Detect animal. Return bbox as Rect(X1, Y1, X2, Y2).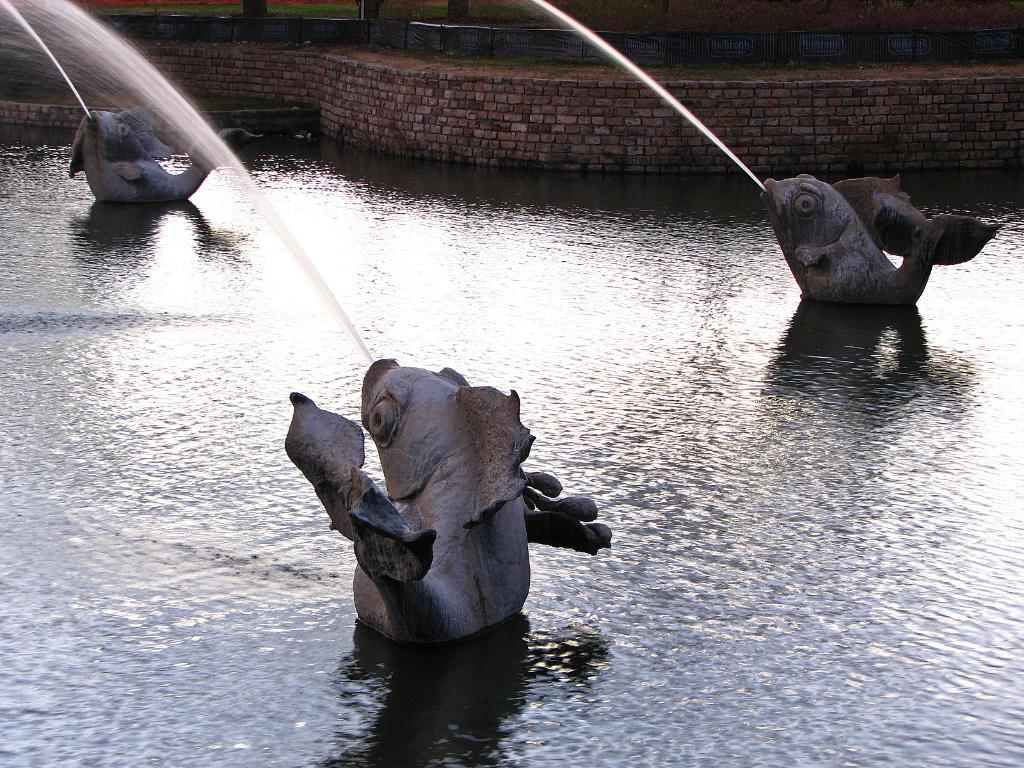
Rect(759, 170, 1002, 305).
